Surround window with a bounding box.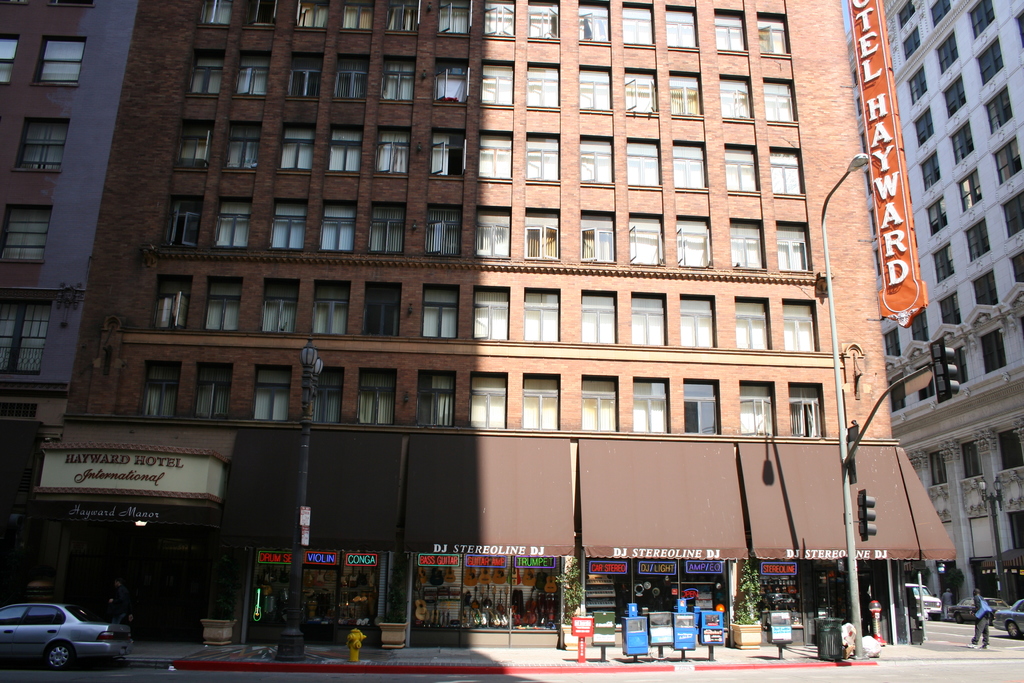
(1011,252,1023,281).
